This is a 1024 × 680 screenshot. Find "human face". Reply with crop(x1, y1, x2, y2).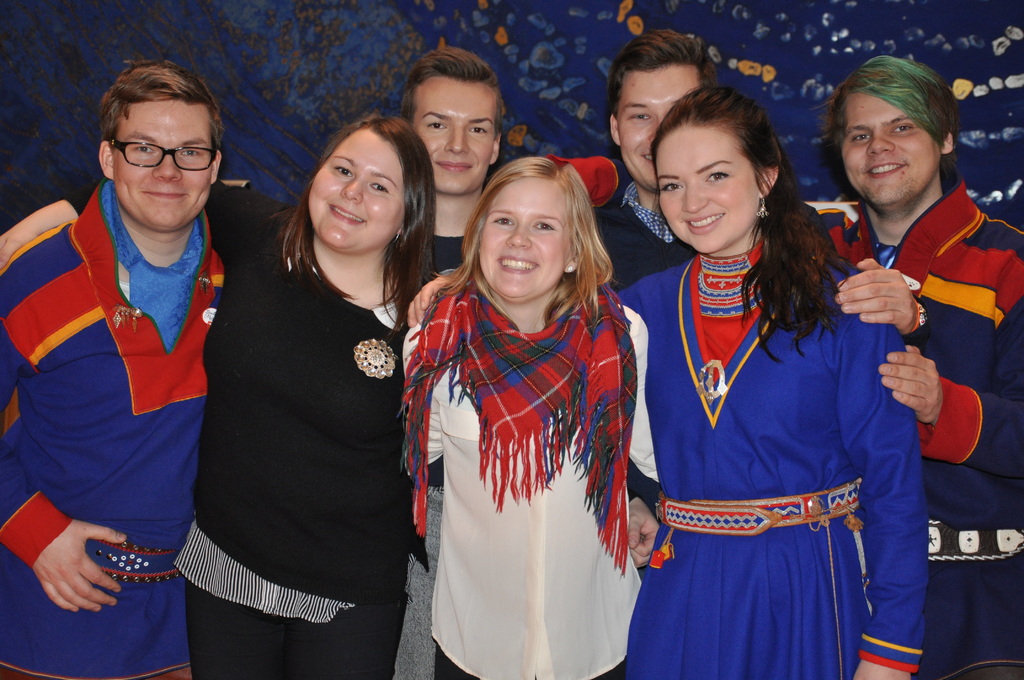
crop(108, 102, 217, 227).
